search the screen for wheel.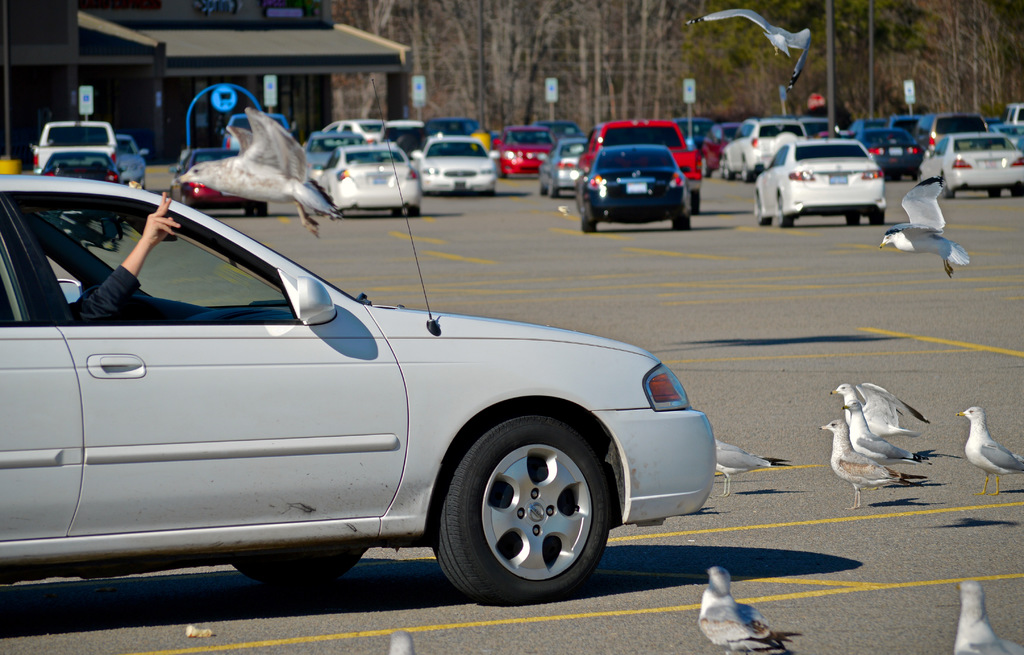
Found at (408, 206, 421, 217).
